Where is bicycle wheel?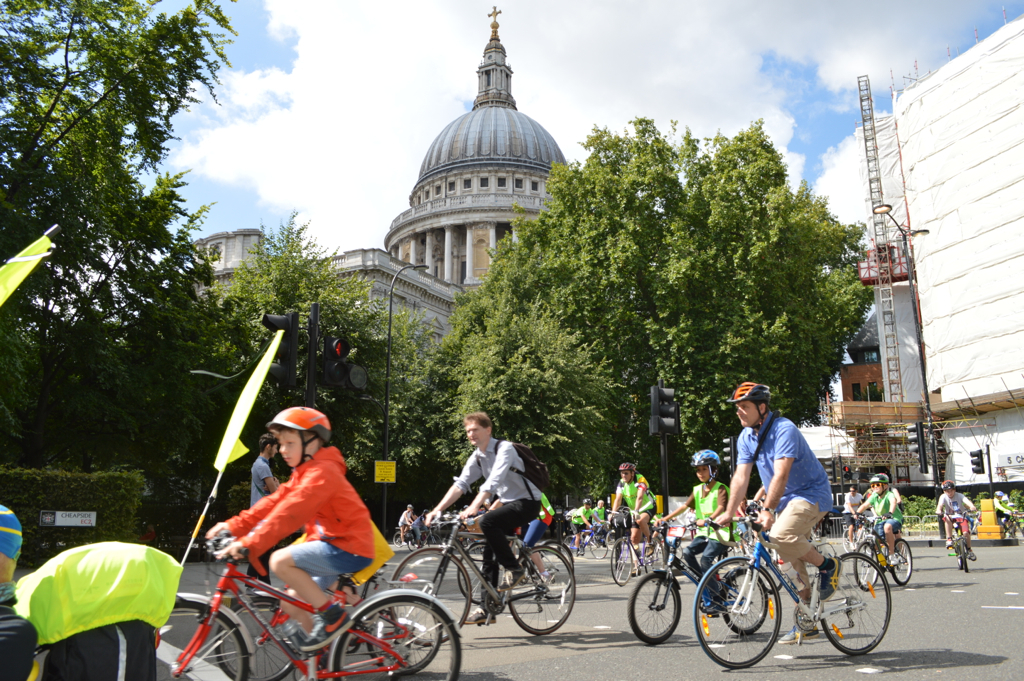
l=408, t=529, r=416, b=555.
